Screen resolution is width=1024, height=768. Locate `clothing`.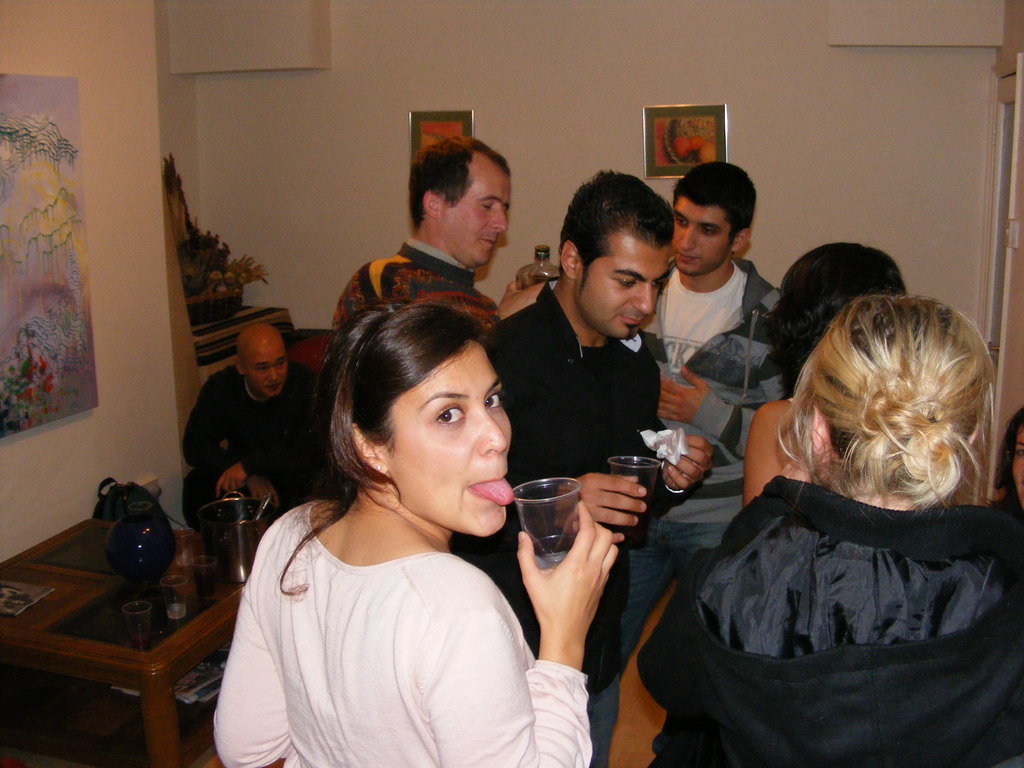
x1=178 y1=365 x2=313 y2=536.
